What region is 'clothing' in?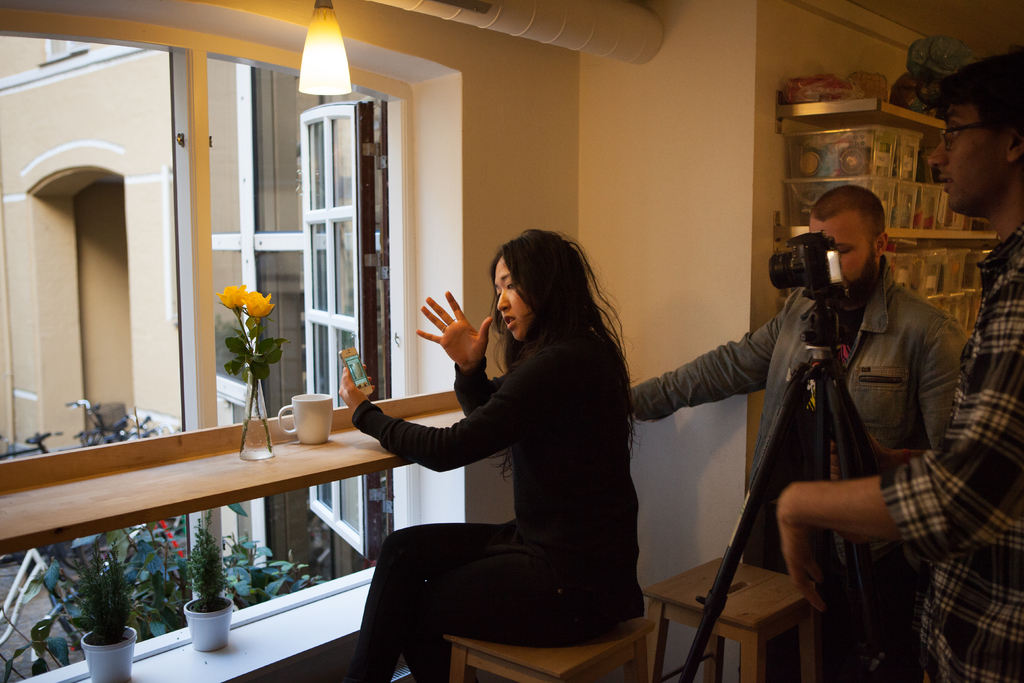
(x1=628, y1=265, x2=967, y2=682).
